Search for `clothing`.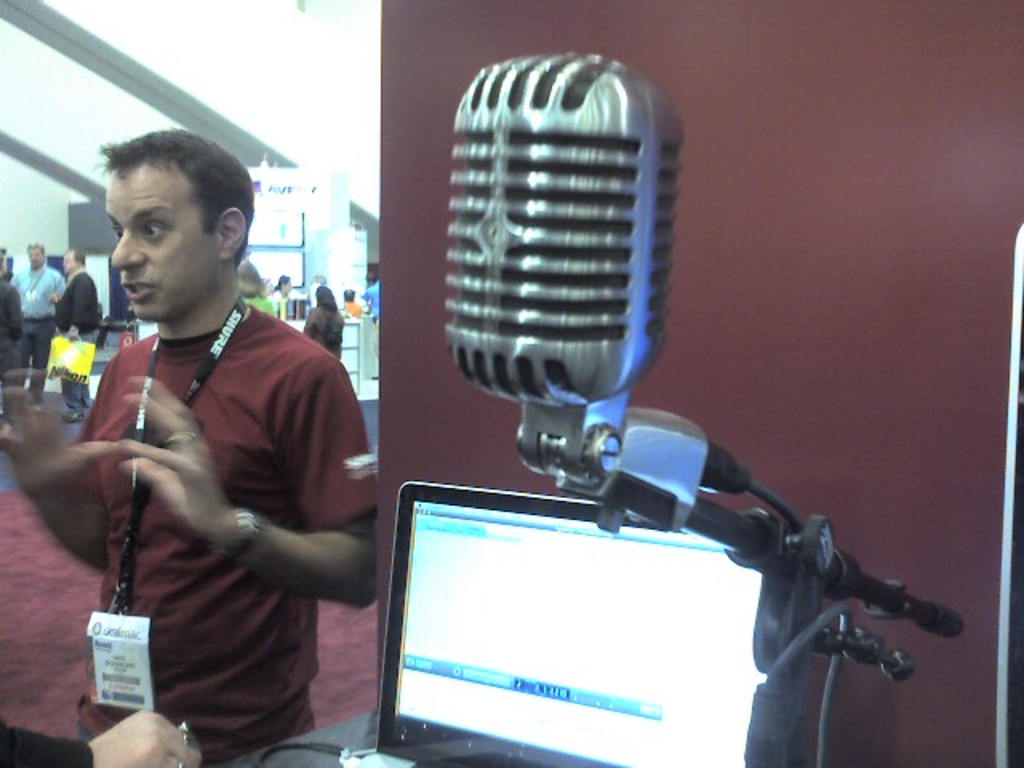
Found at [left=53, top=267, right=104, bottom=416].
